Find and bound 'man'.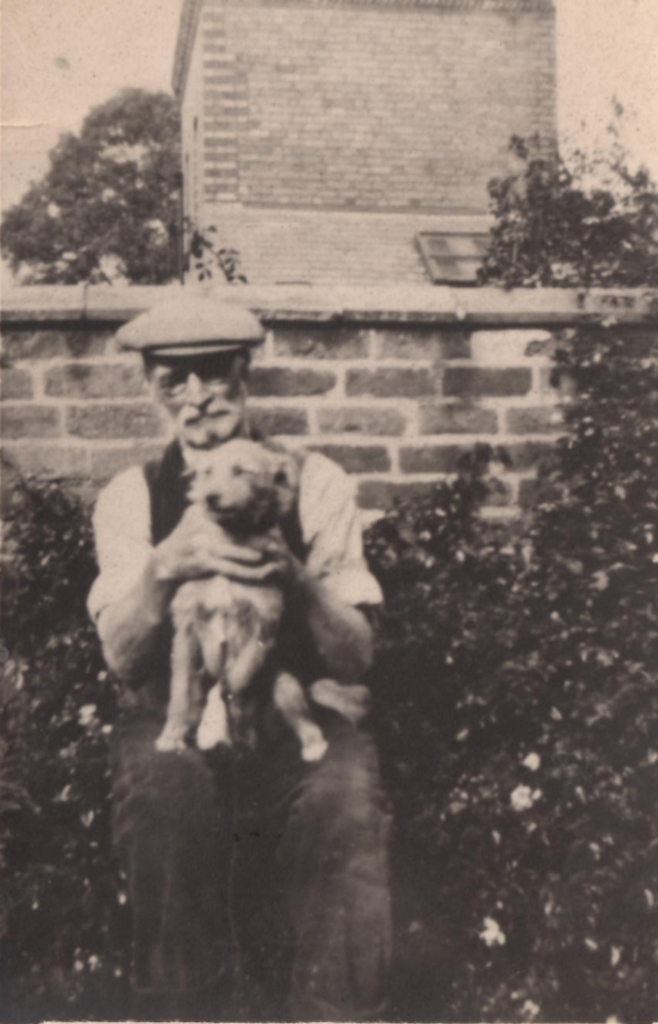
Bound: x1=92 y1=295 x2=379 y2=1023.
